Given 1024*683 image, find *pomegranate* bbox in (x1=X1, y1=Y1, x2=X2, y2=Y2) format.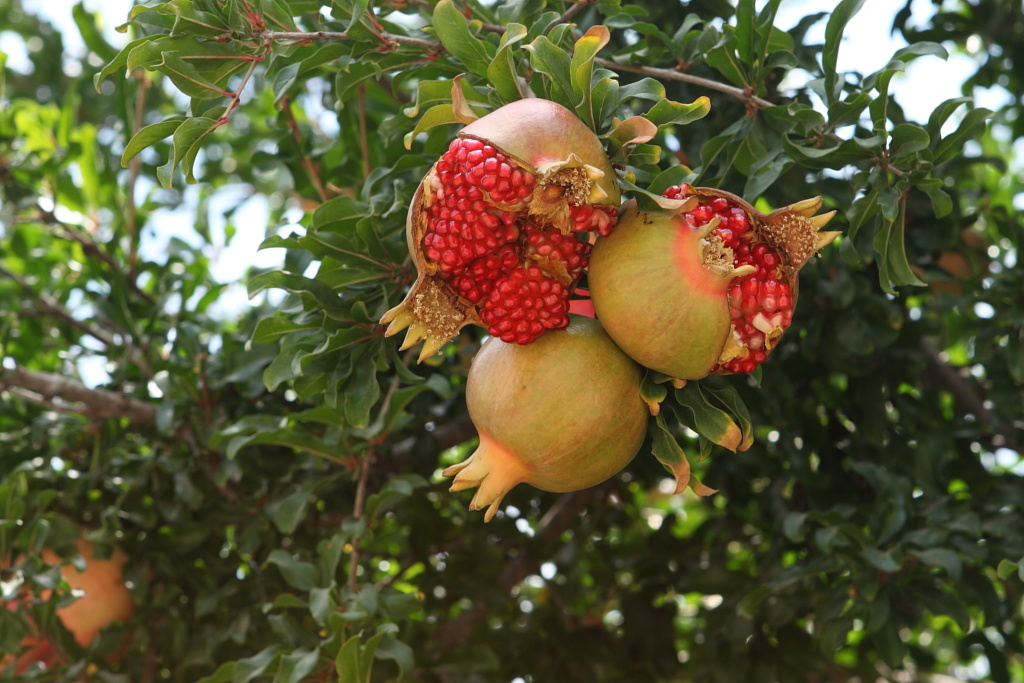
(x1=382, y1=98, x2=623, y2=365).
